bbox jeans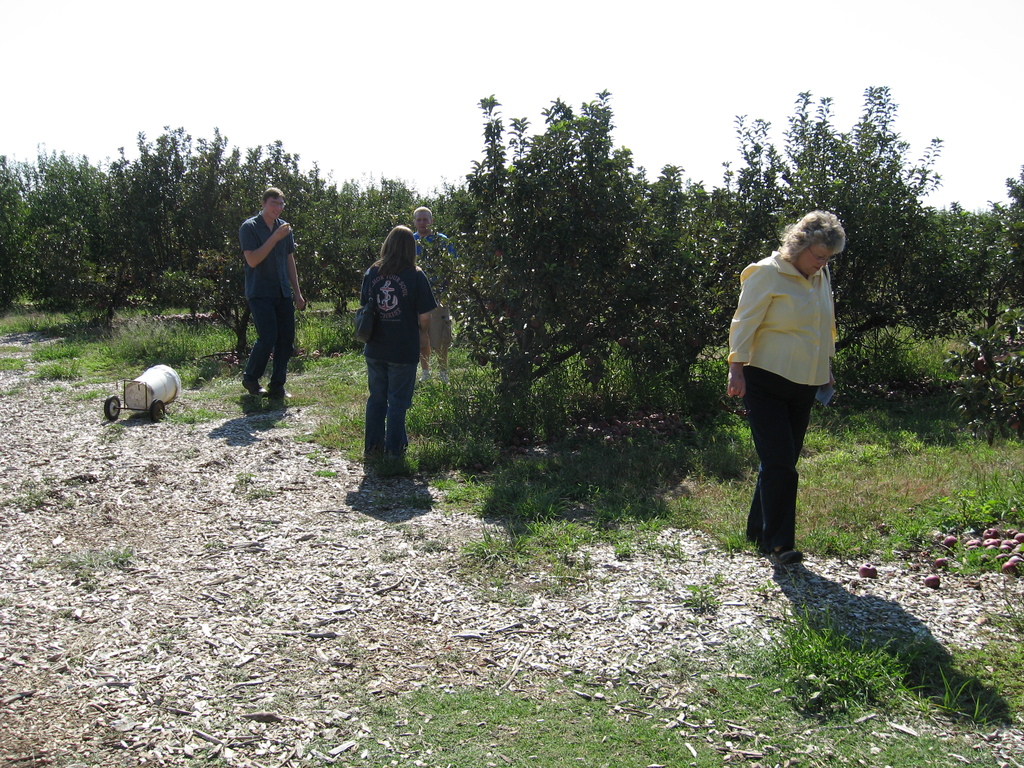
box=[367, 358, 416, 456]
